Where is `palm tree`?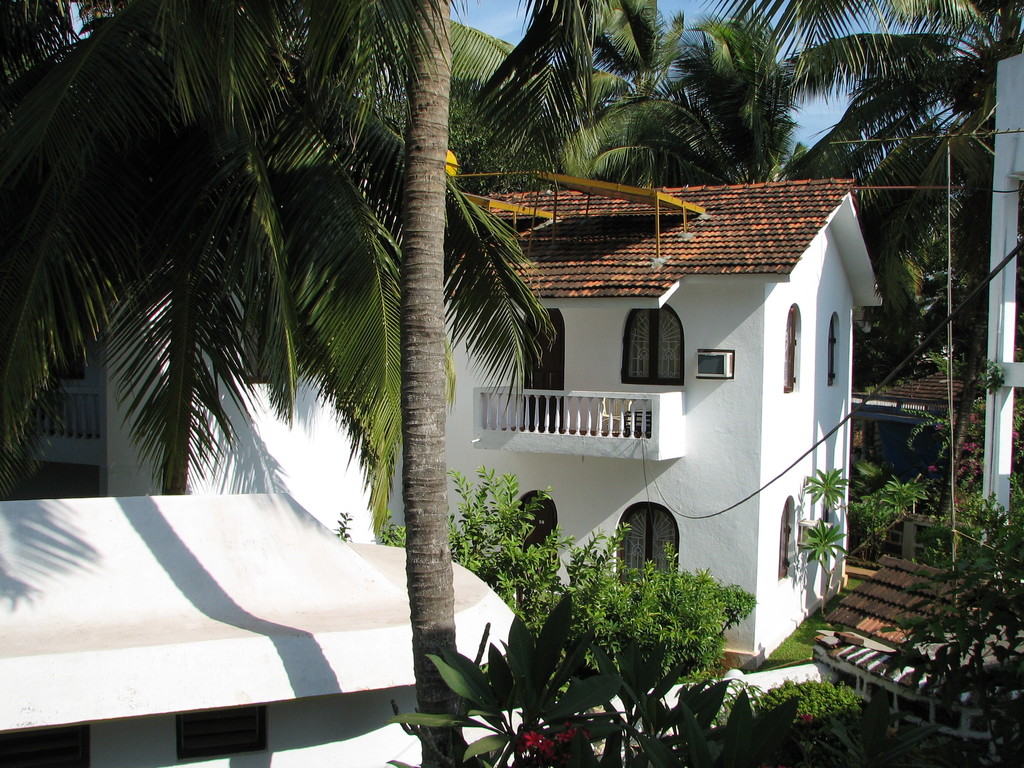
801,462,870,560.
